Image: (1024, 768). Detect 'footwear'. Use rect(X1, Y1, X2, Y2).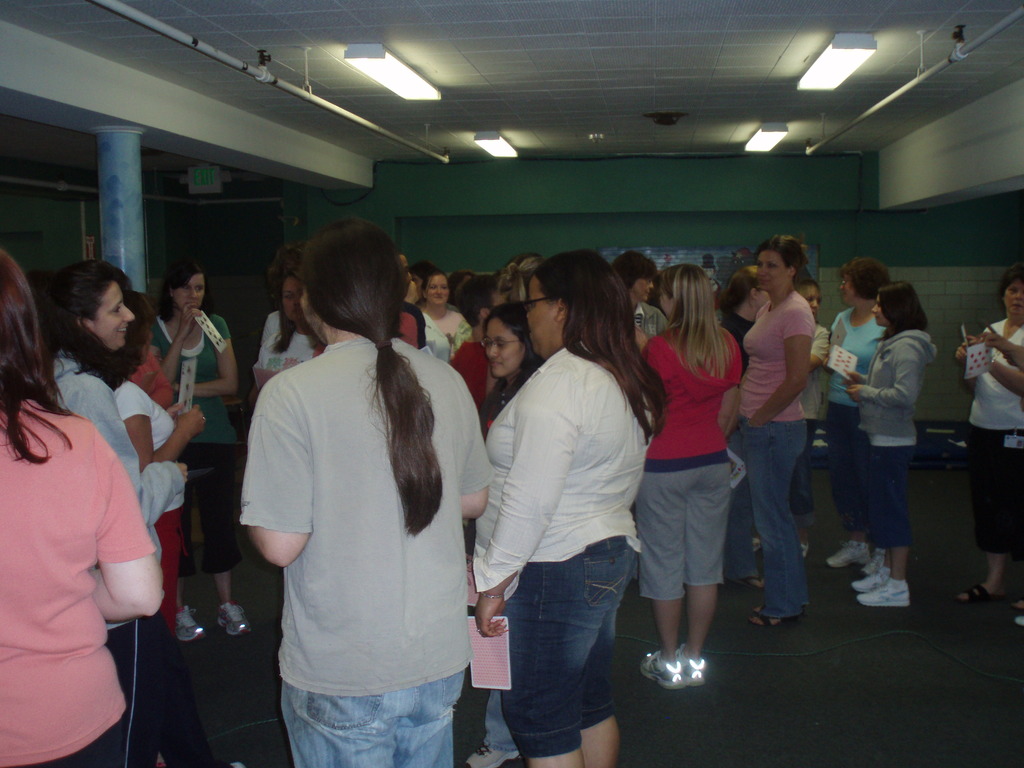
rect(229, 760, 243, 767).
